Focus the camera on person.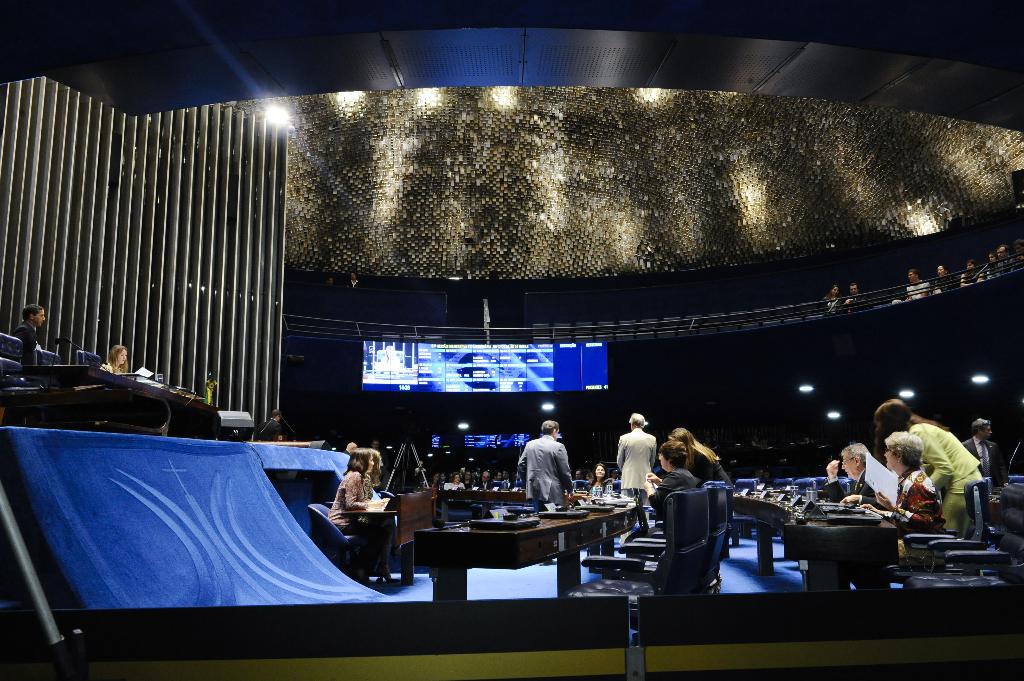
Focus region: bbox=[347, 269, 364, 292].
